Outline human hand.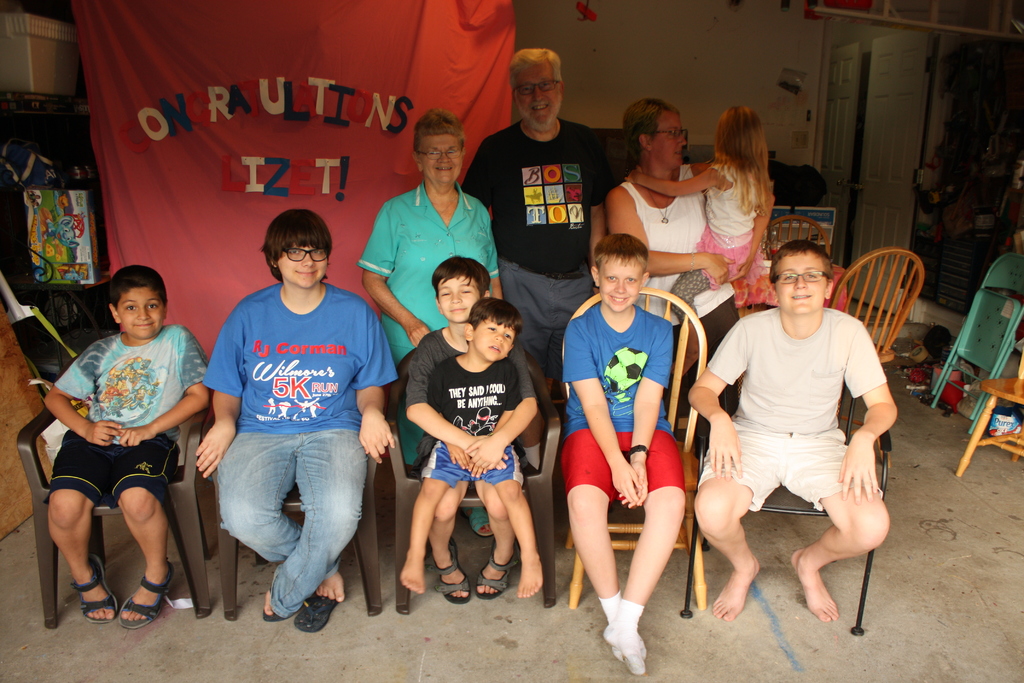
Outline: [left=706, top=252, right=733, bottom=286].
